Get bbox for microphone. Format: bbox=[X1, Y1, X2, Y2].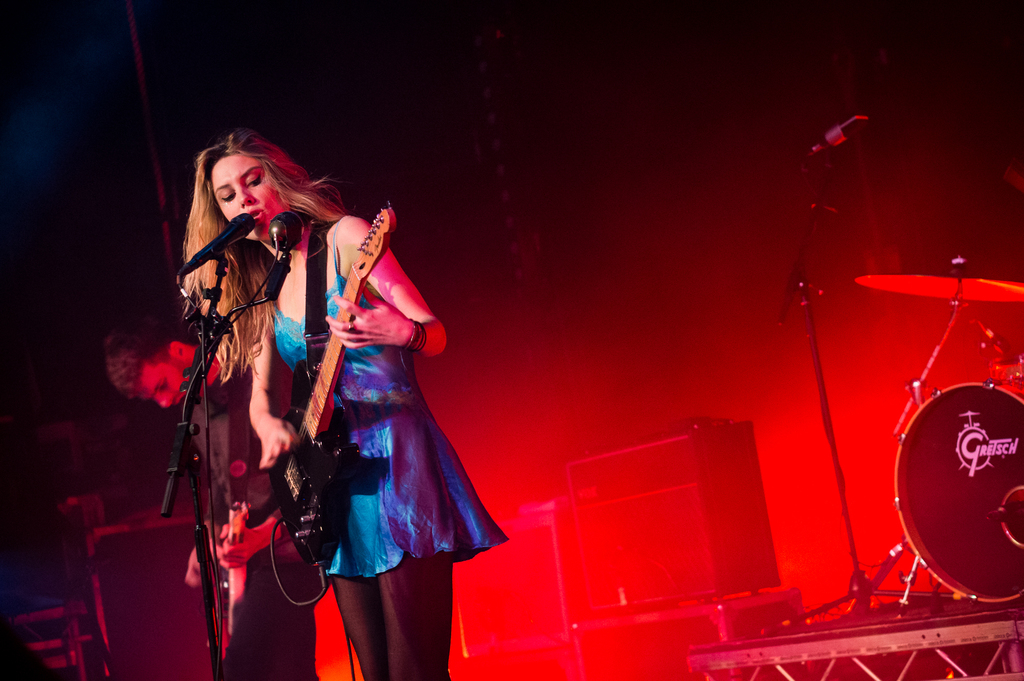
bbox=[266, 209, 304, 256].
